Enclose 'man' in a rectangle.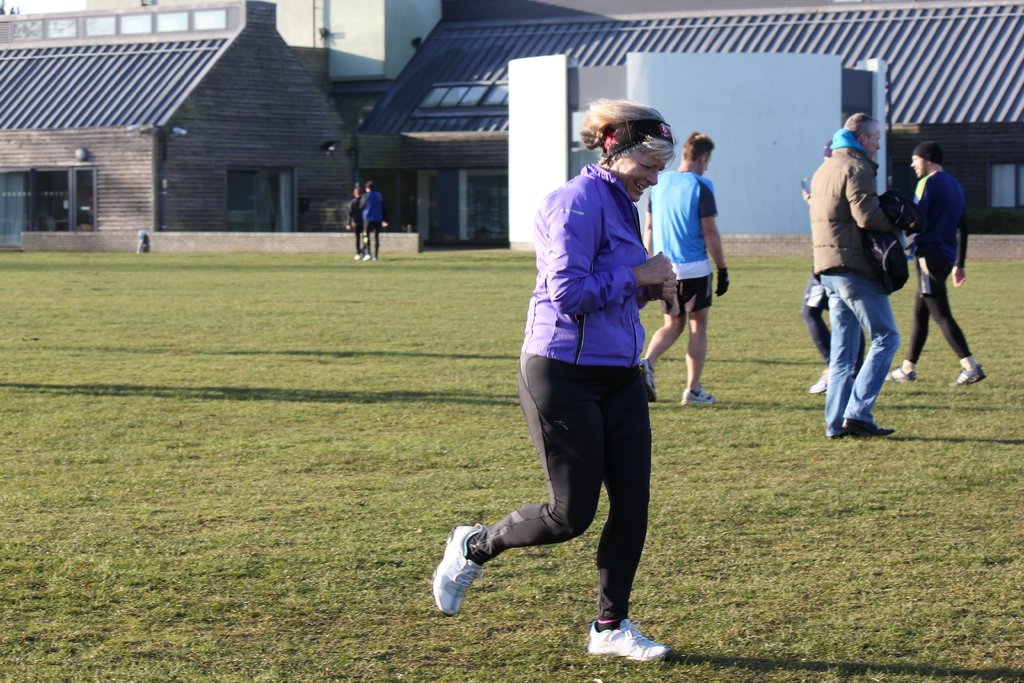
box=[911, 126, 994, 399].
